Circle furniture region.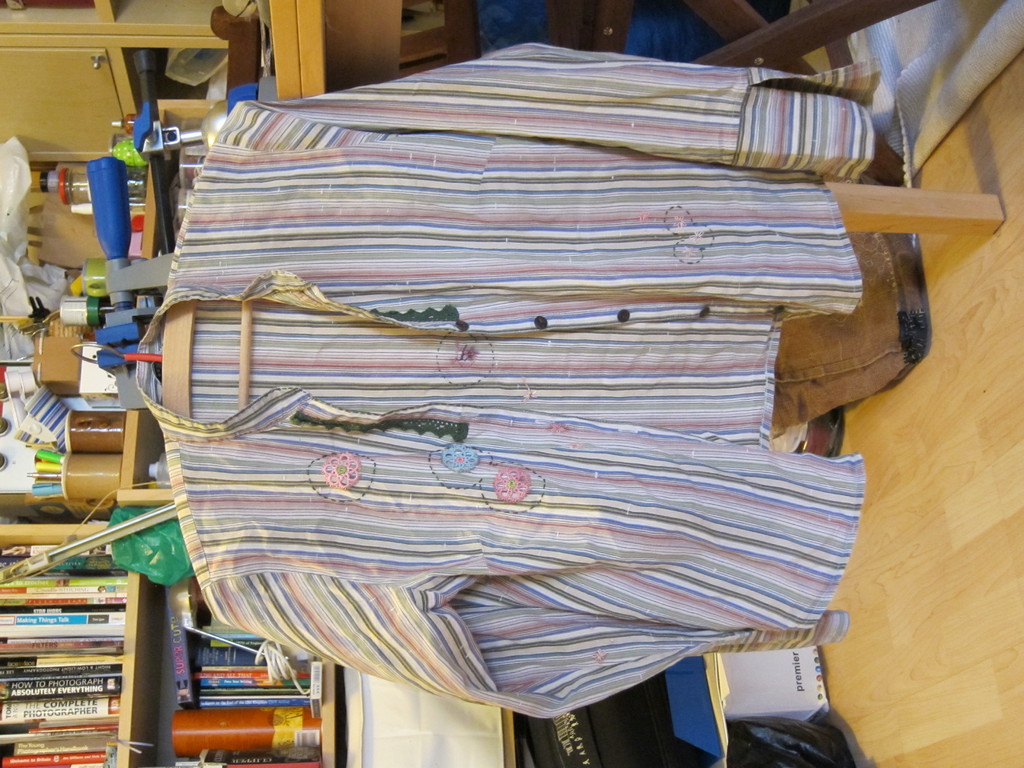
Region: box=[0, 362, 335, 767].
